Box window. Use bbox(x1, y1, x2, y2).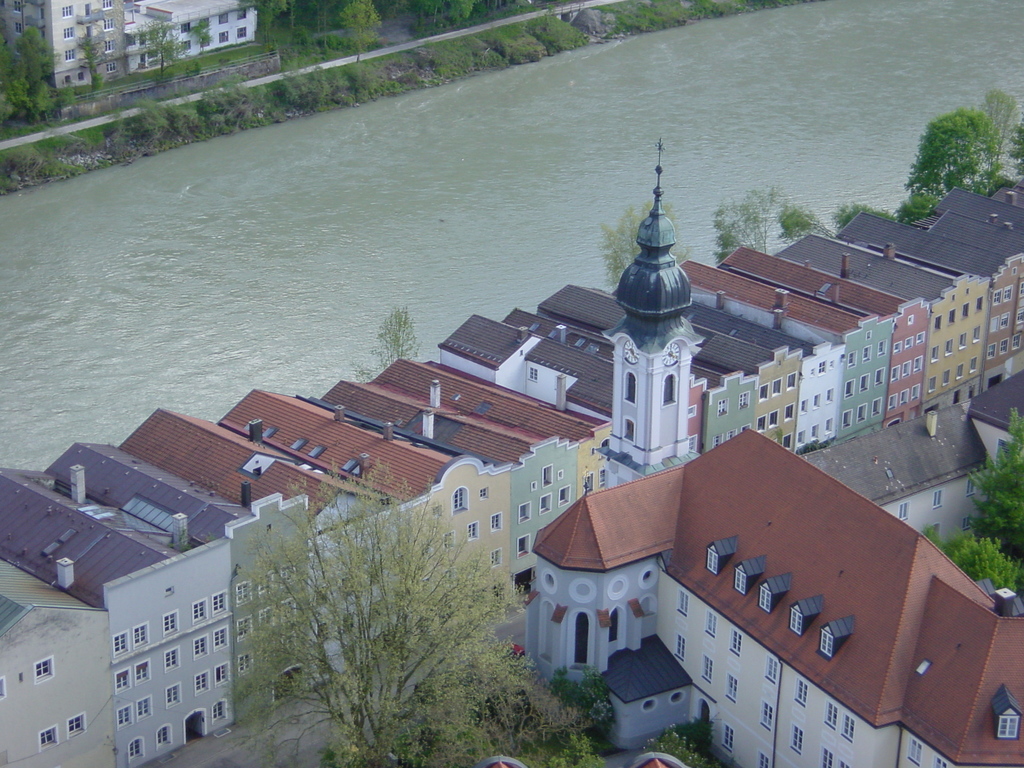
bbox(470, 523, 480, 543).
